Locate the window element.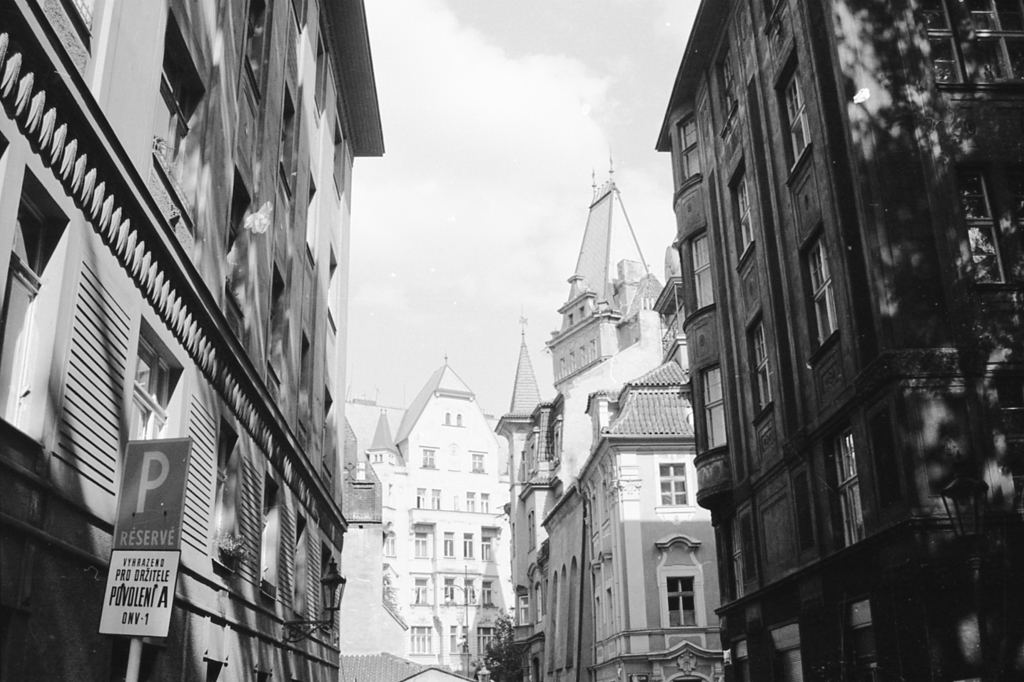
Element bbox: [x1=438, y1=529, x2=456, y2=564].
